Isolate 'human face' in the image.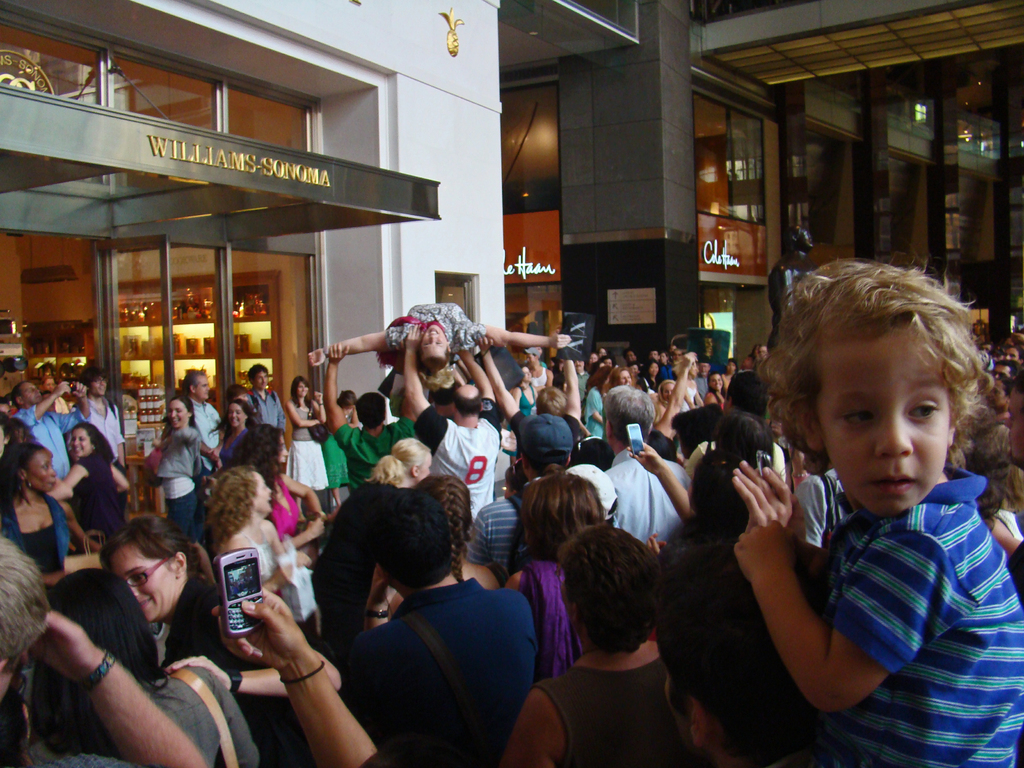
Isolated region: crop(227, 404, 241, 431).
